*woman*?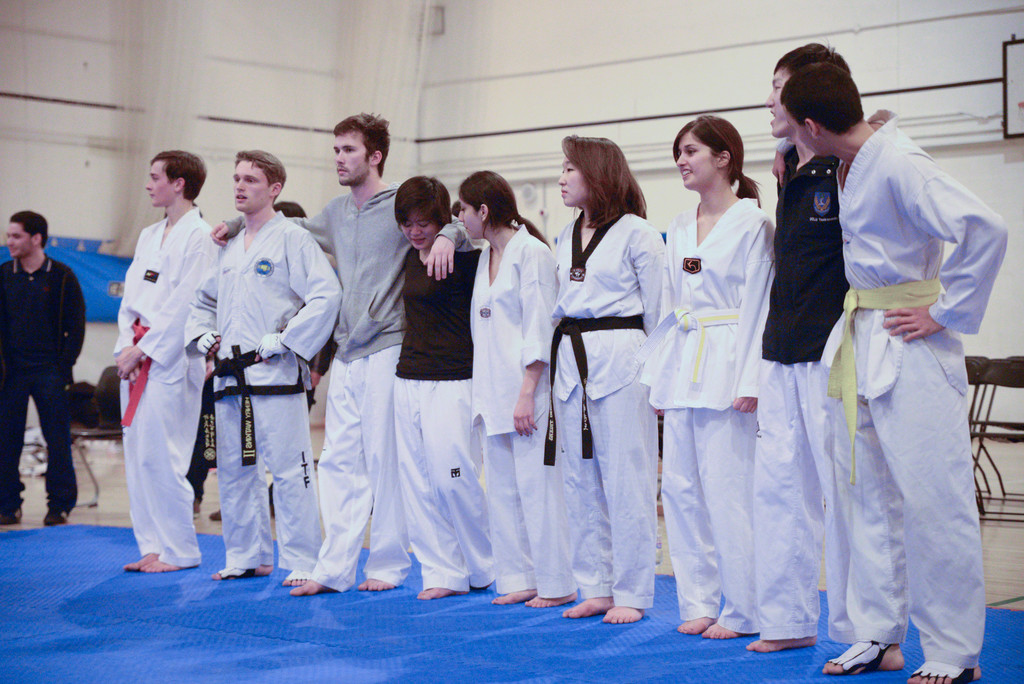
639/110/775/641
